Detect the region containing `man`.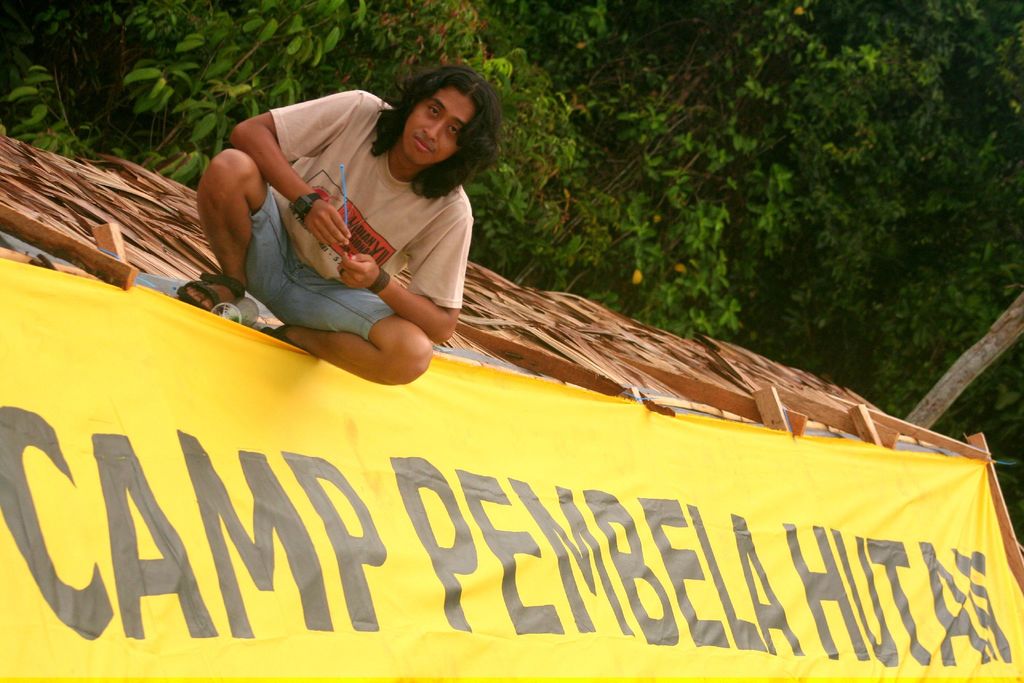
x1=177 y1=59 x2=510 y2=370.
